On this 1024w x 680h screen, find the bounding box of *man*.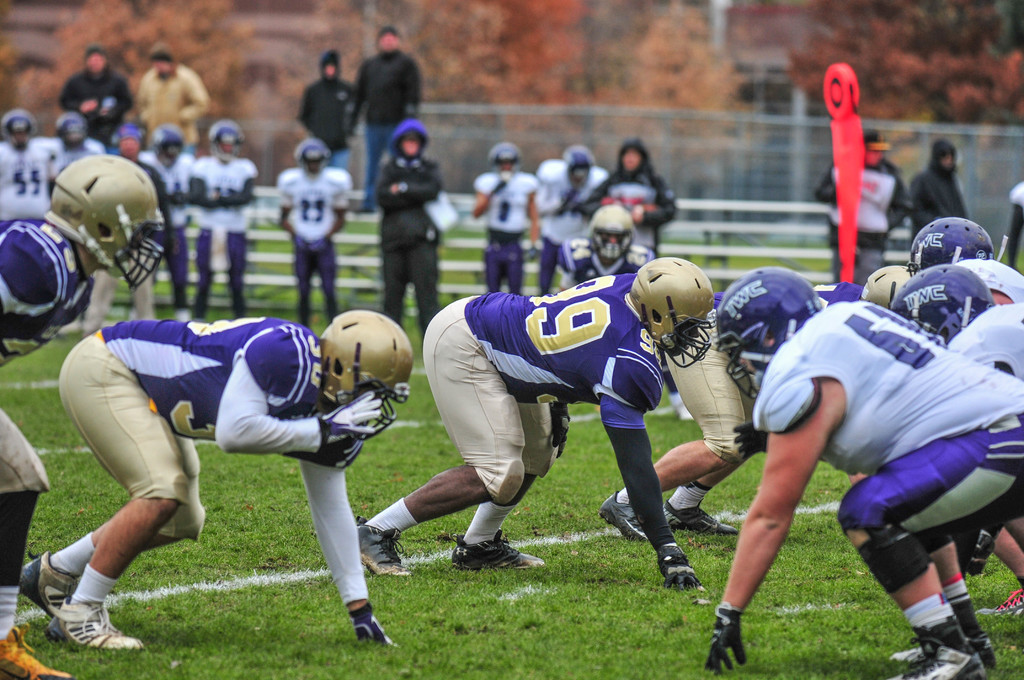
Bounding box: [138, 43, 205, 150].
